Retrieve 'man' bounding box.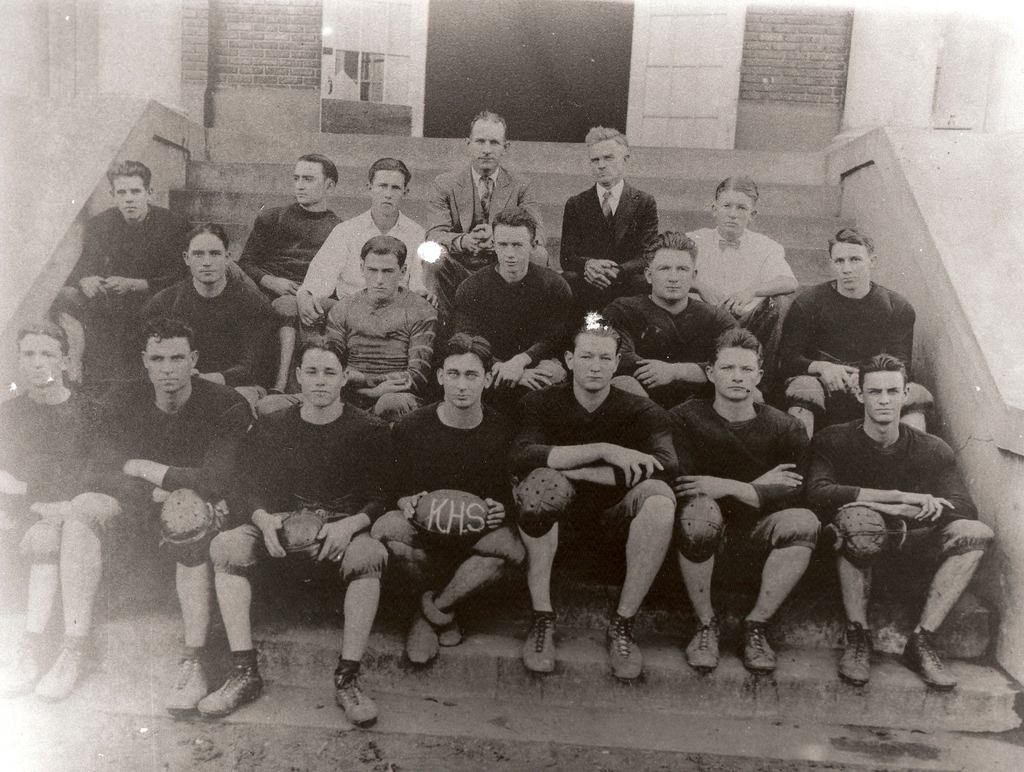
Bounding box: {"left": 802, "top": 343, "right": 979, "bottom": 691}.
